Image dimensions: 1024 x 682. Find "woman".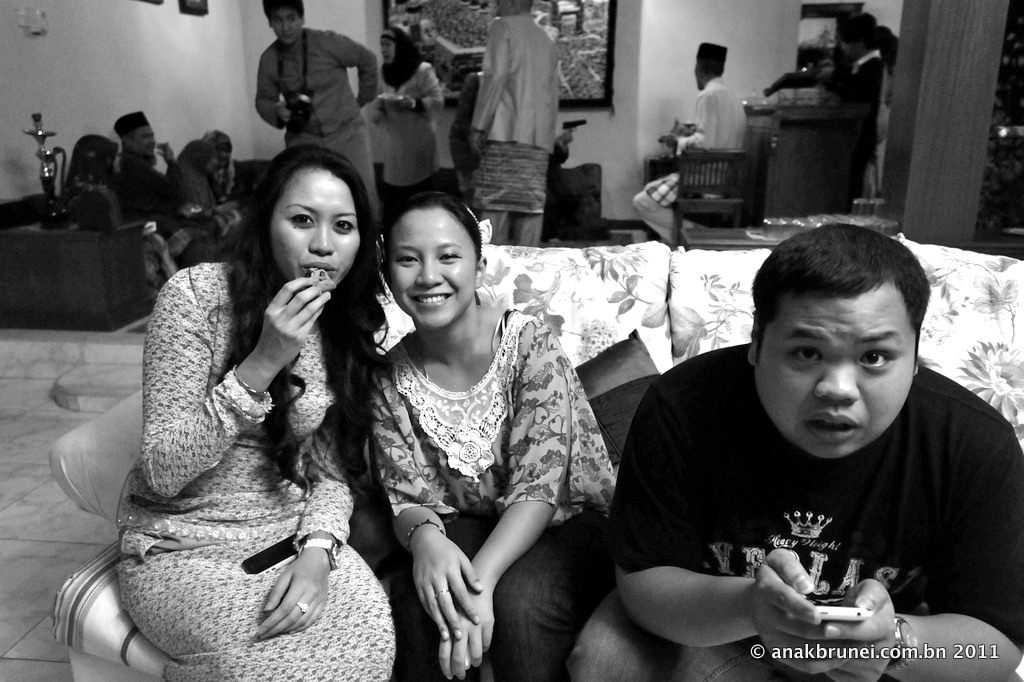
rect(373, 193, 611, 681).
